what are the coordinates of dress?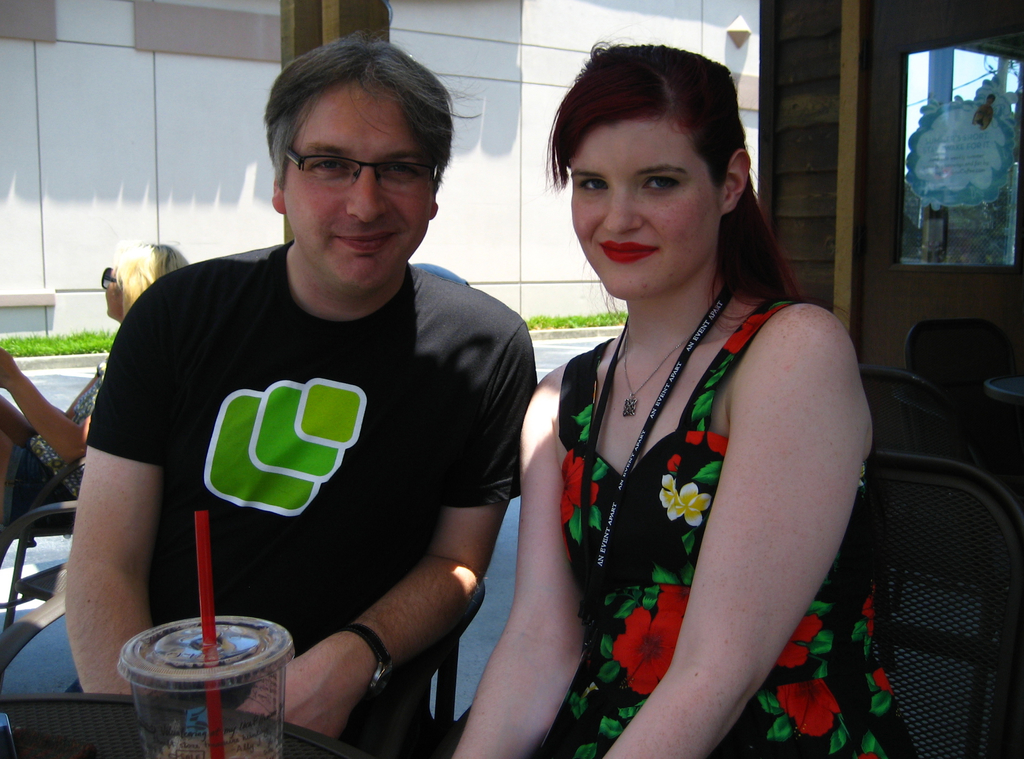
detection(439, 300, 919, 758).
